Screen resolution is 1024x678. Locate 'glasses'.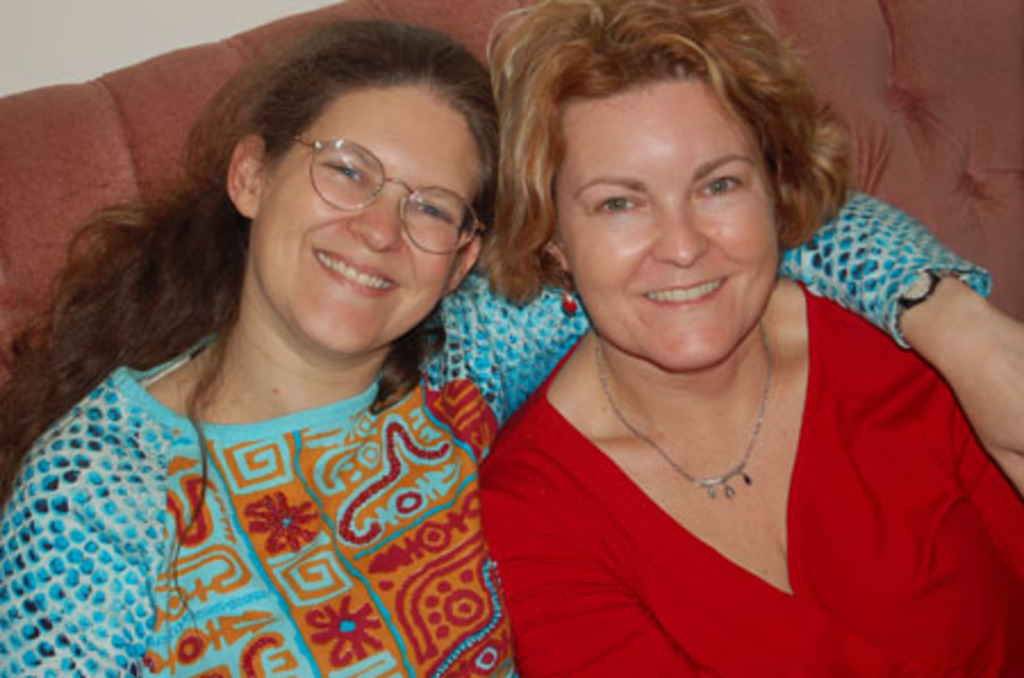
<box>312,168,469,225</box>.
